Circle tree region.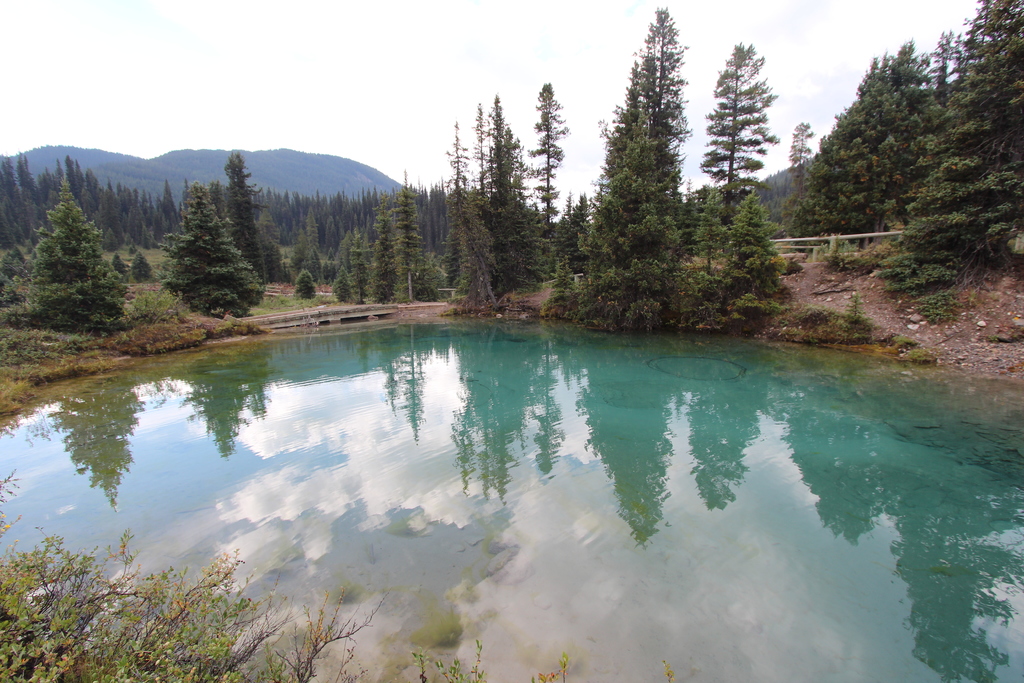
Region: x1=785 y1=114 x2=821 y2=236.
